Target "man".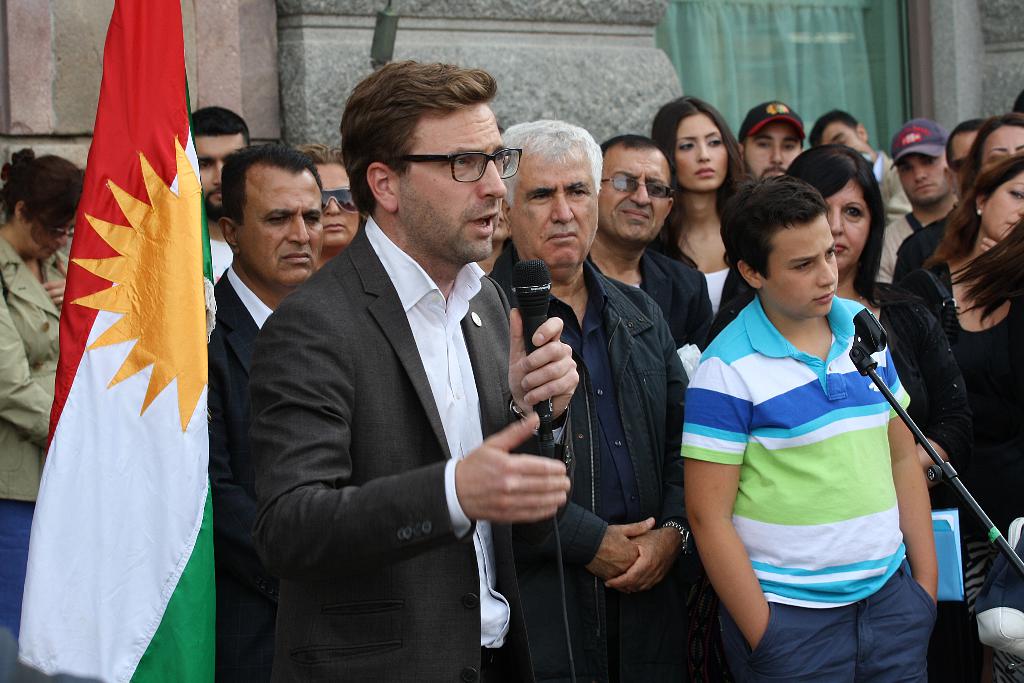
Target region: rect(880, 118, 957, 281).
